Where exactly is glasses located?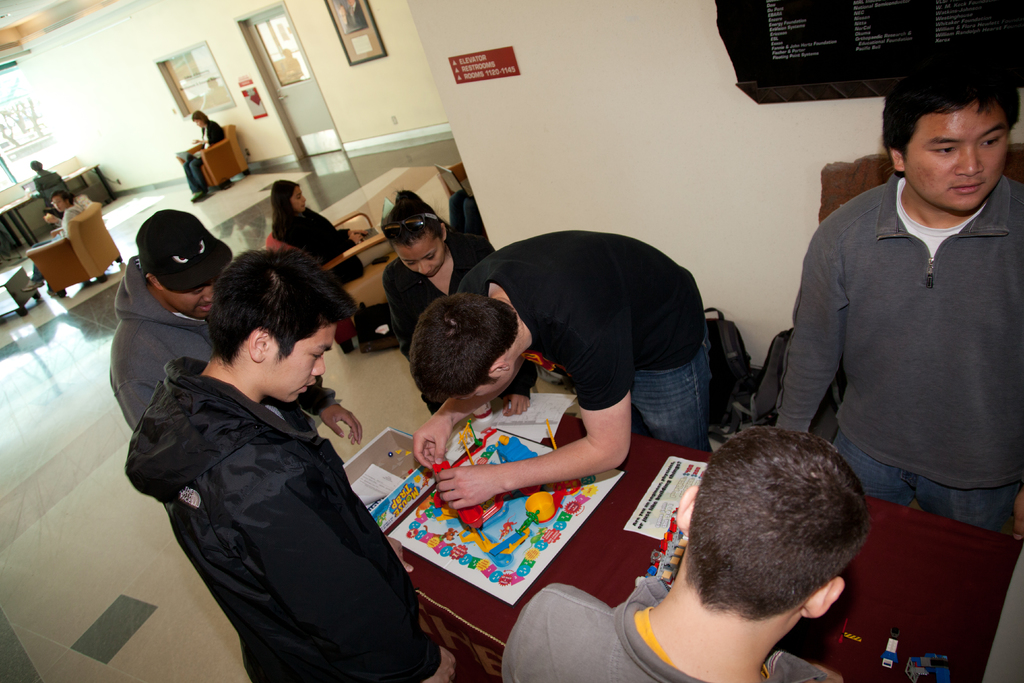
Its bounding box is {"left": 378, "top": 211, "right": 440, "bottom": 242}.
